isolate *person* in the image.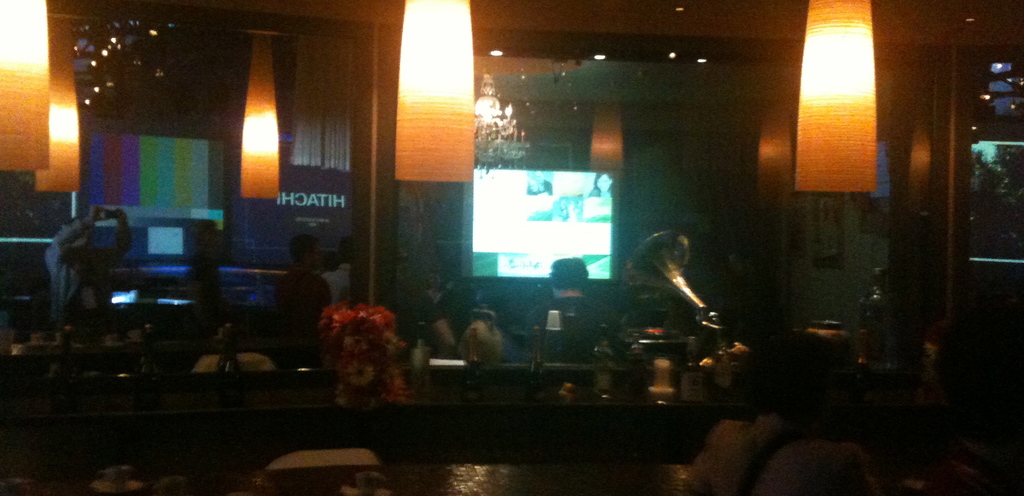
Isolated region: box=[39, 205, 131, 360].
